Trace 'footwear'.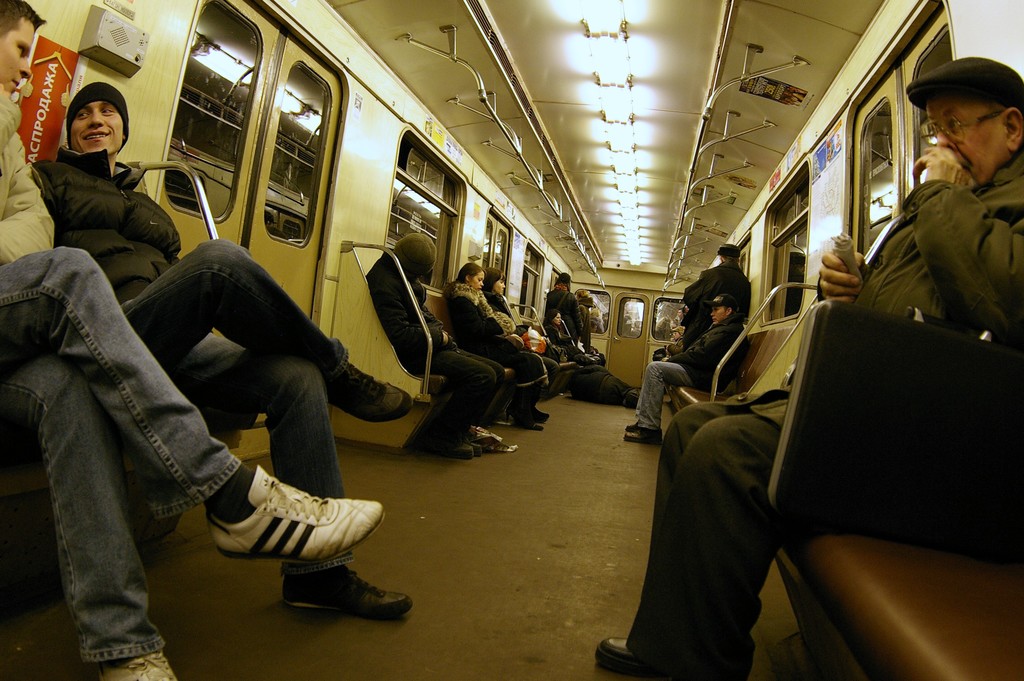
Traced to 626/420/639/434.
